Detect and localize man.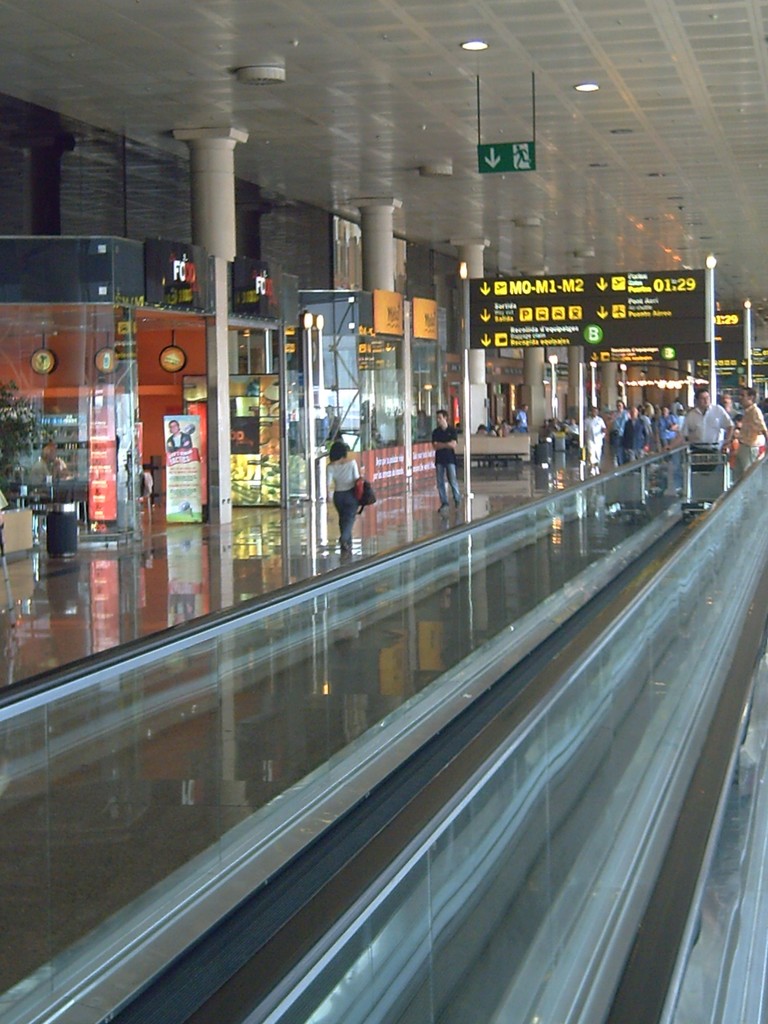
Localized at select_region(682, 387, 735, 462).
